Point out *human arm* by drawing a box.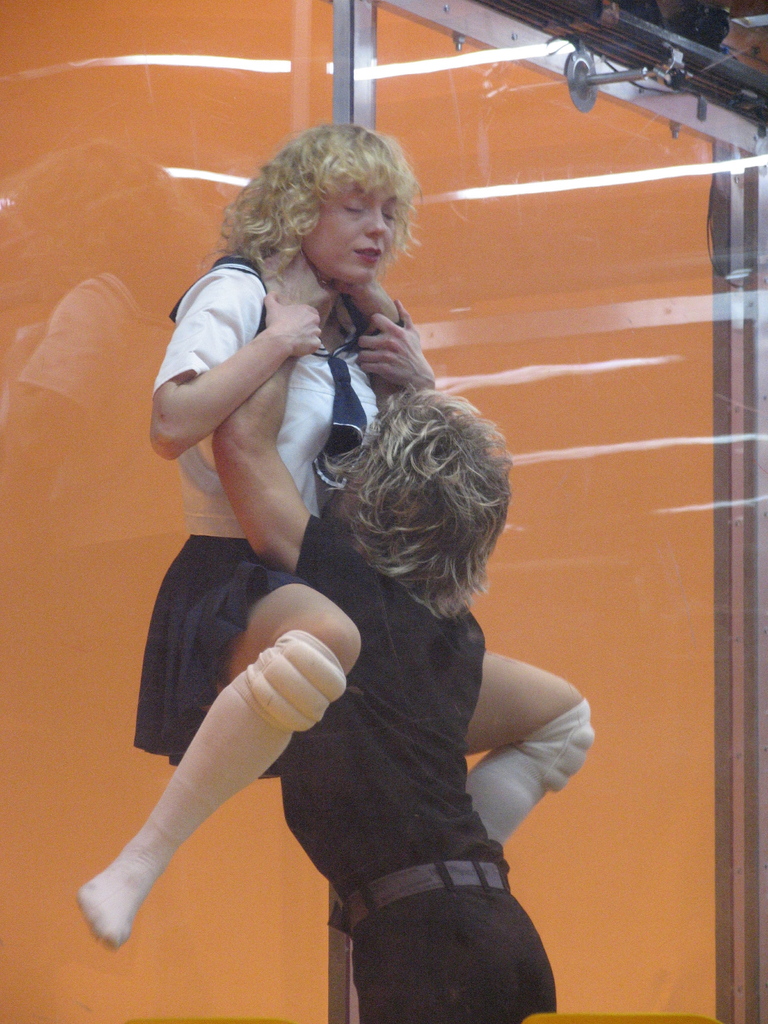
l=148, t=275, r=319, b=462.
